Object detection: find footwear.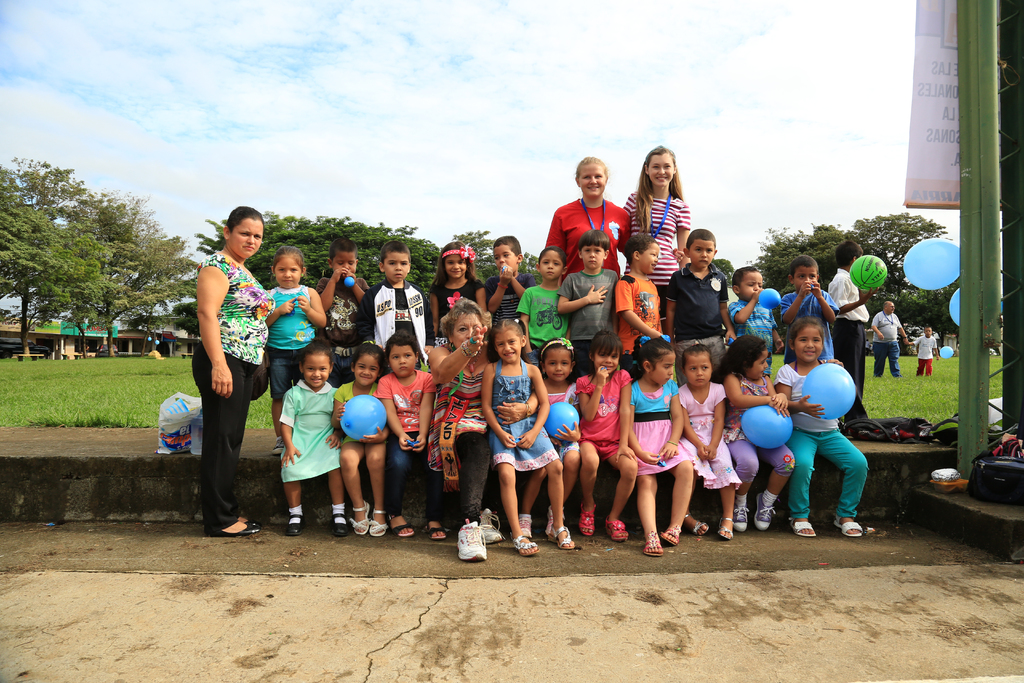
{"left": 755, "top": 493, "right": 771, "bottom": 527}.
